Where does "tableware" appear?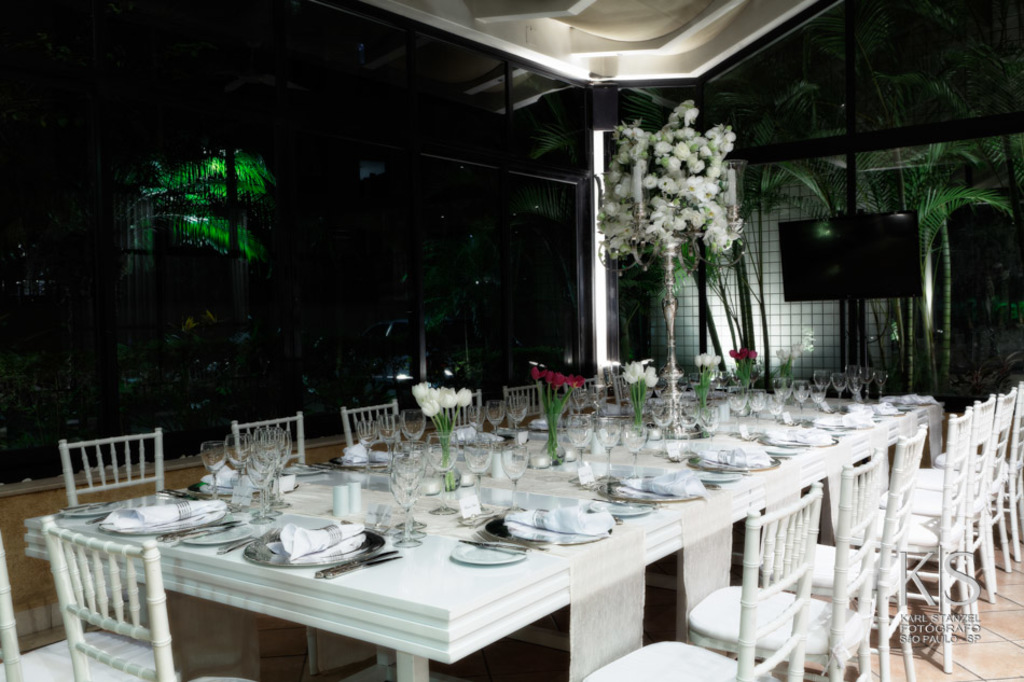
Appears at 832,377,842,394.
